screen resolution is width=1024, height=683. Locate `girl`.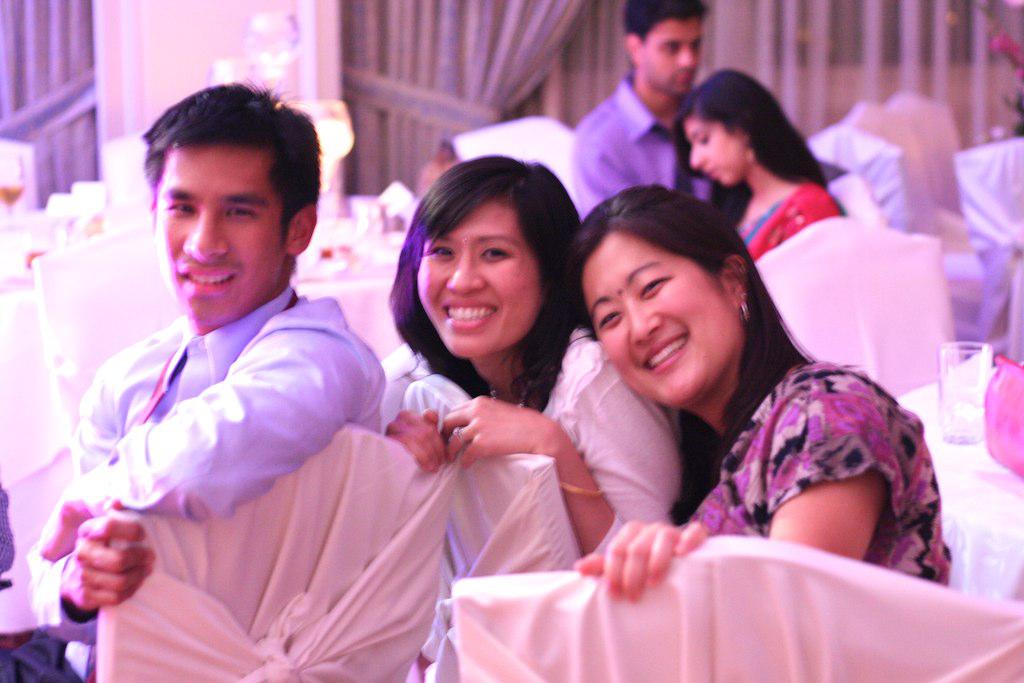
box(571, 186, 950, 604).
